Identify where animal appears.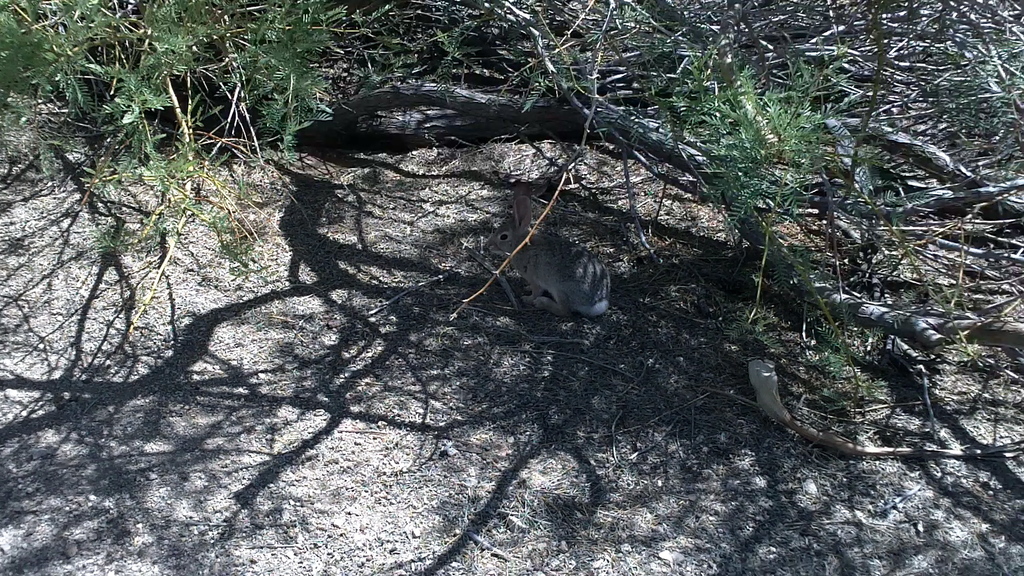
Appears at locate(477, 195, 635, 323).
